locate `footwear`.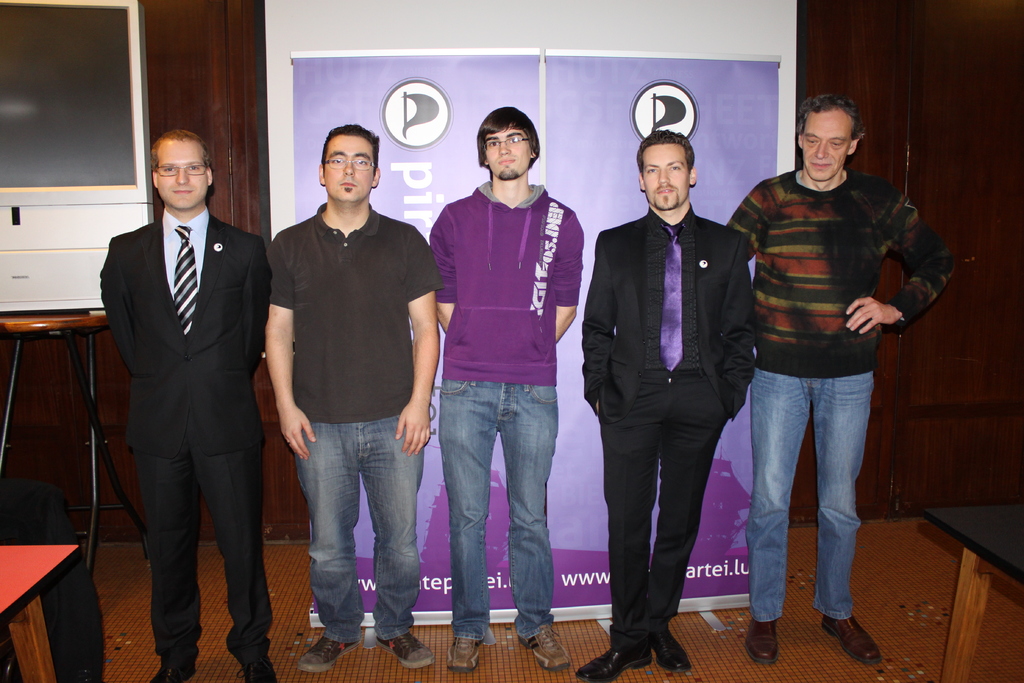
Bounding box: (744, 620, 781, 664).
